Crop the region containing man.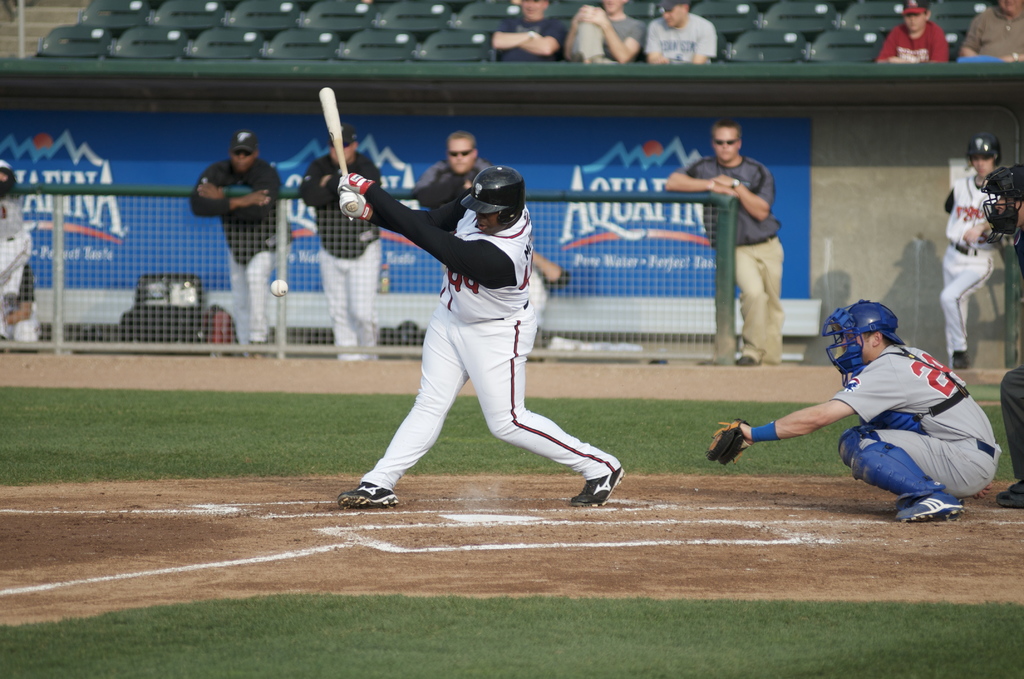
Crop region: 664 121 787 372.
